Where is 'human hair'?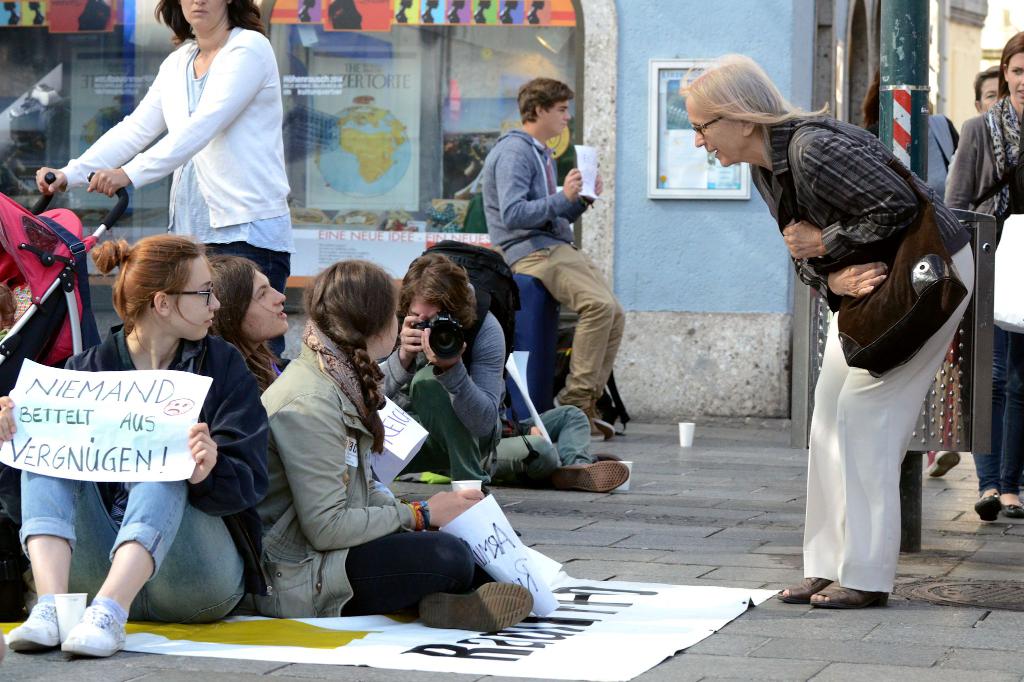
[518, 77, 575, 122].
